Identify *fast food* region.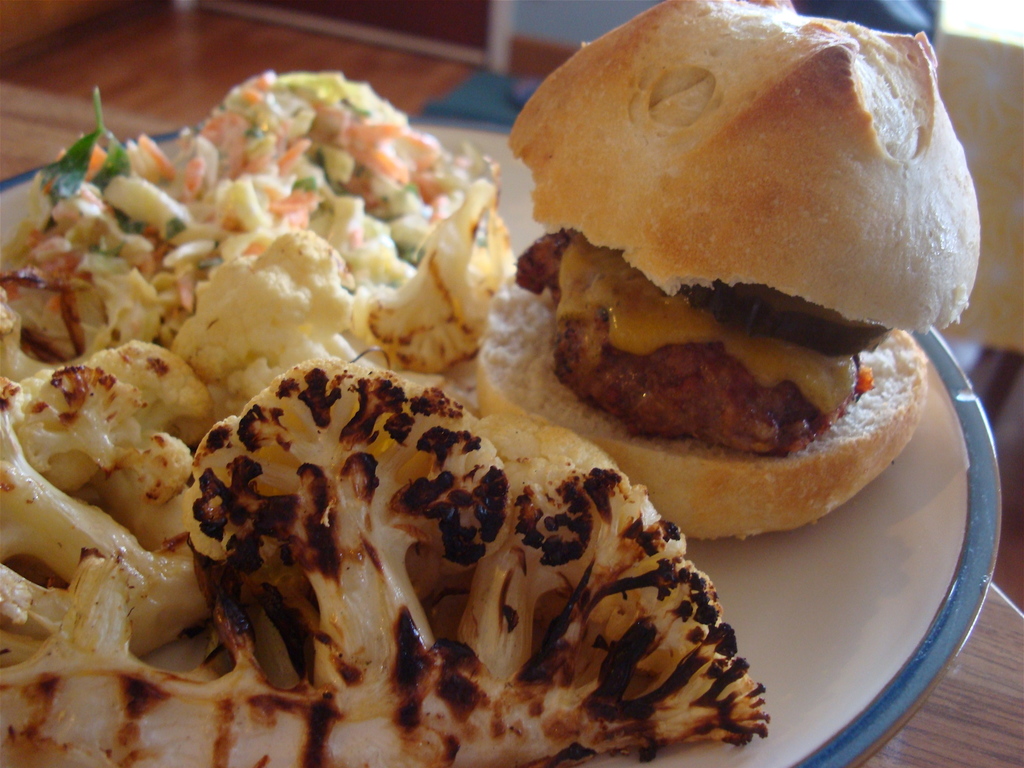
Region: (460, 0, 983, 568).
